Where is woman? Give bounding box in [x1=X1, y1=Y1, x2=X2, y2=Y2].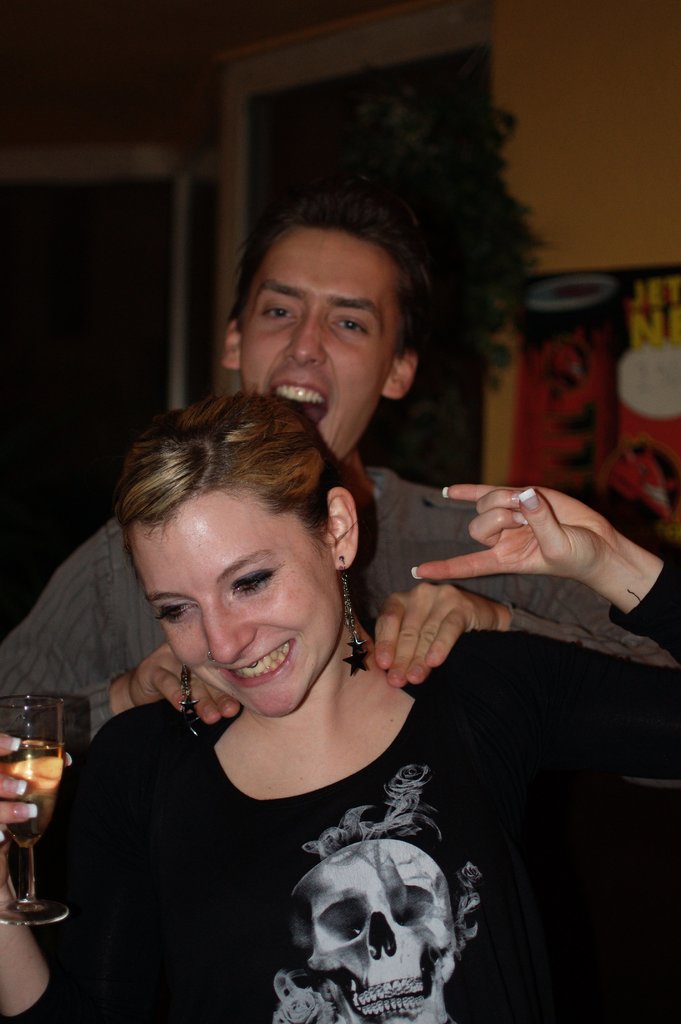
[x1=0, y1=385, x2=680, y2=1023].
